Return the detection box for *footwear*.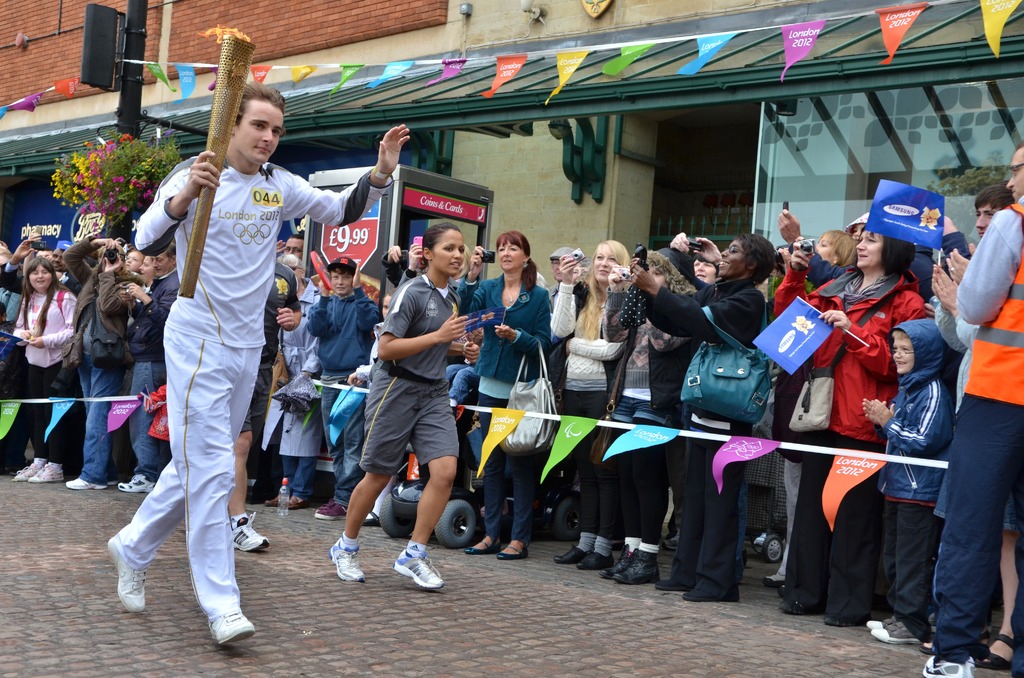
816 602 862 634.
